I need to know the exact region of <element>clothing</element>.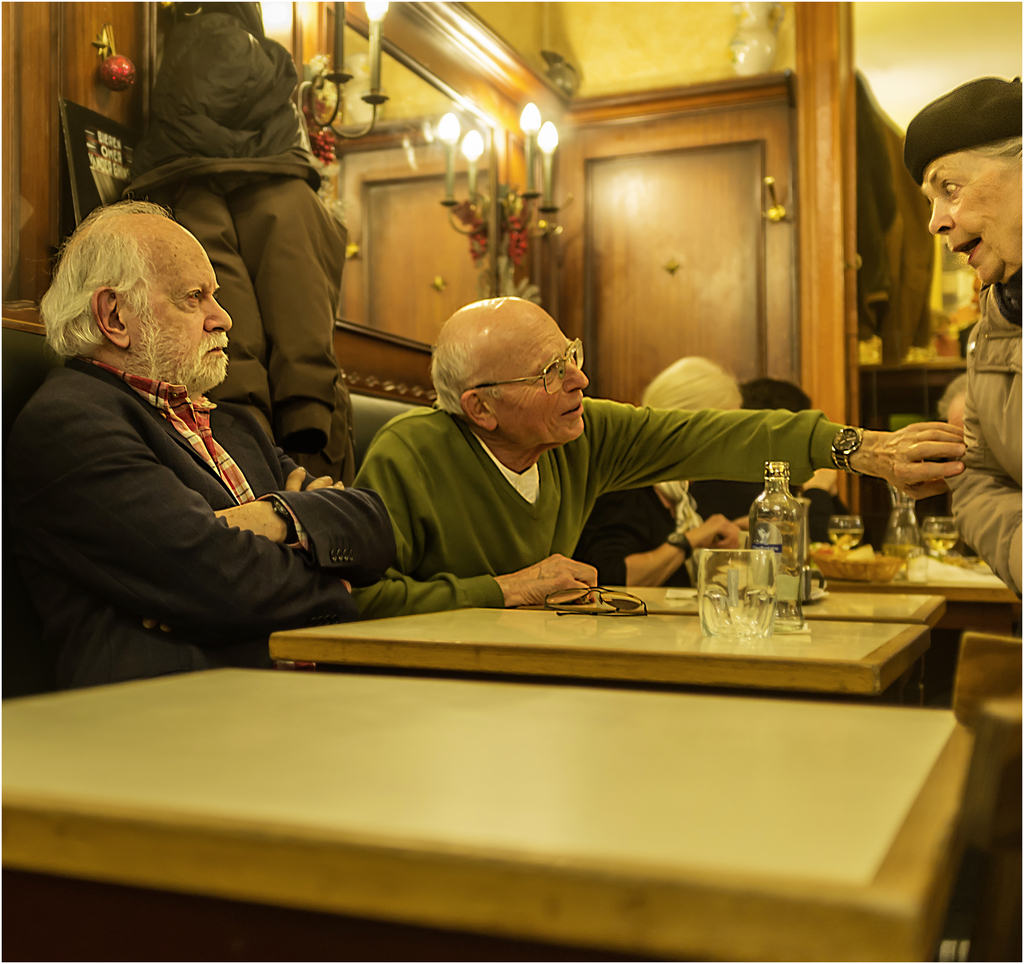
Region: 349, 388, 852, 622.
